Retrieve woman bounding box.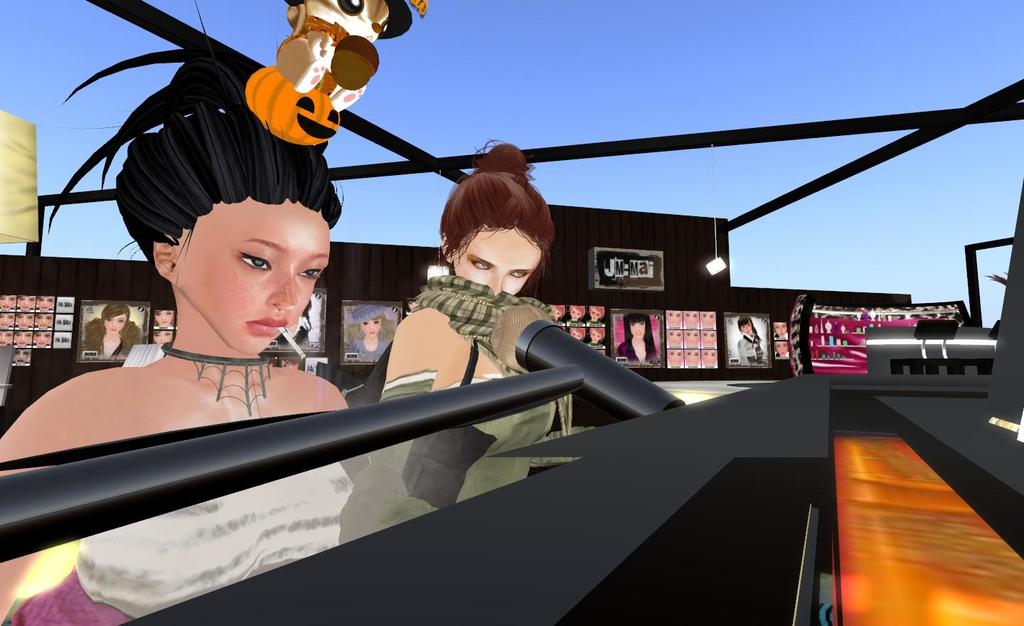
Bounding box: {"left": 150, "top": 308, "right": 173, "bottom": 326}.
